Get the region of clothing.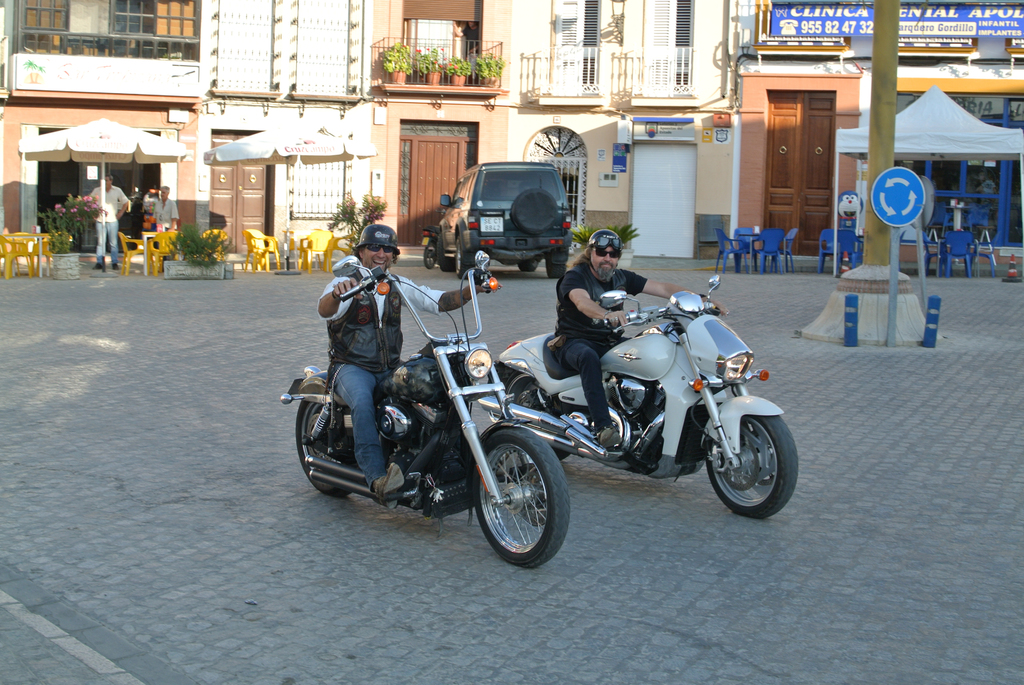
locate(96, 218, 120, 251).
